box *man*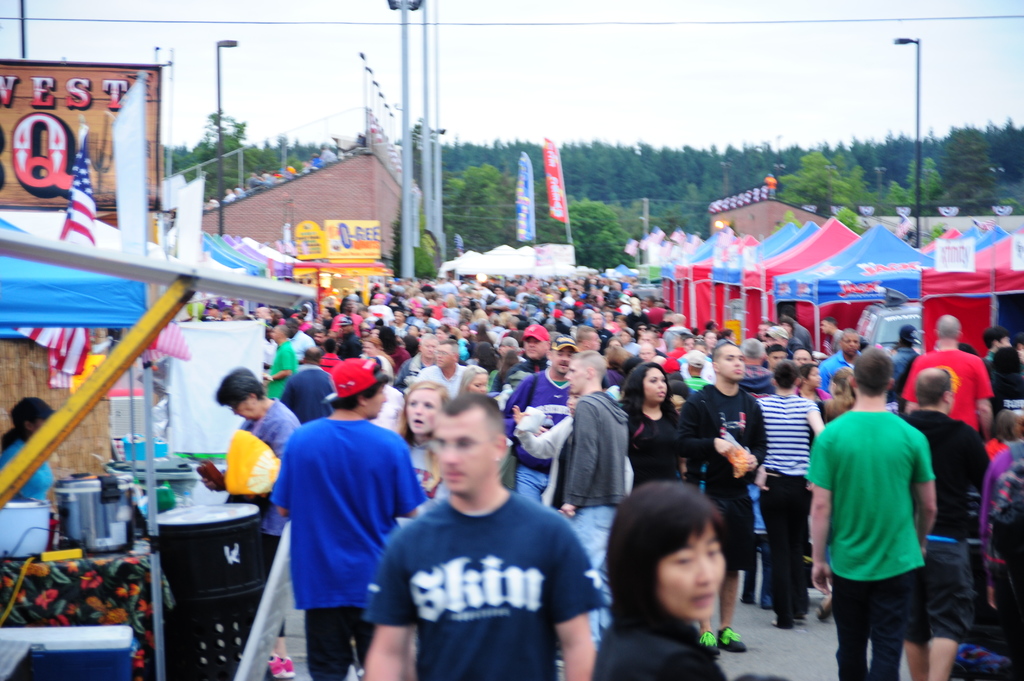
BBox(751, 360, 824, 630)
